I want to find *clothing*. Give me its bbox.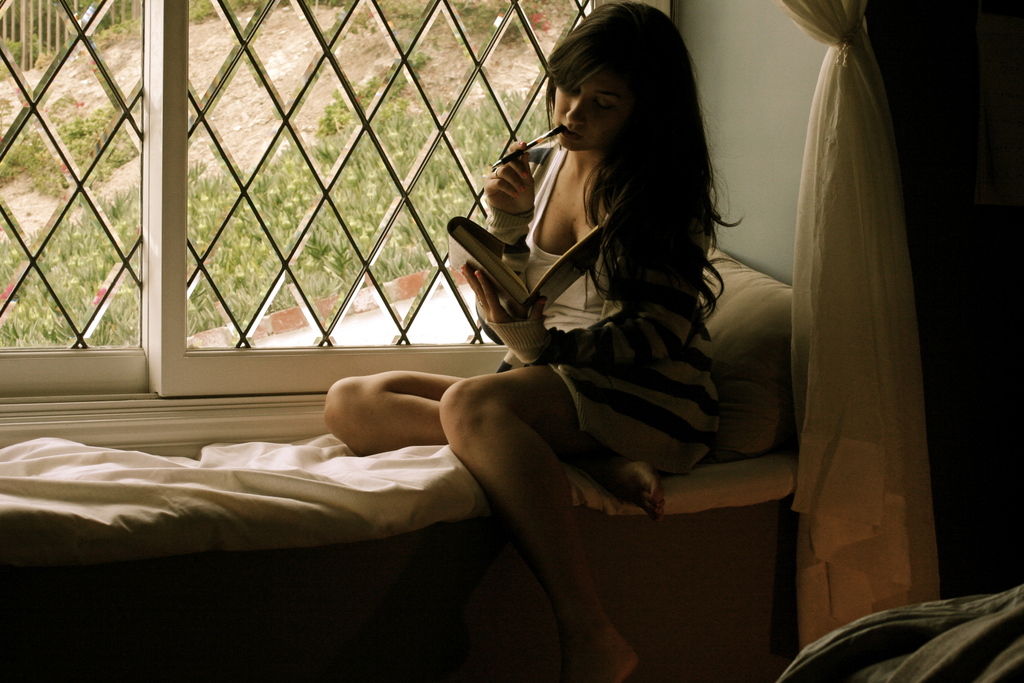
(left=481, top=150, right=716, bottom=445).
